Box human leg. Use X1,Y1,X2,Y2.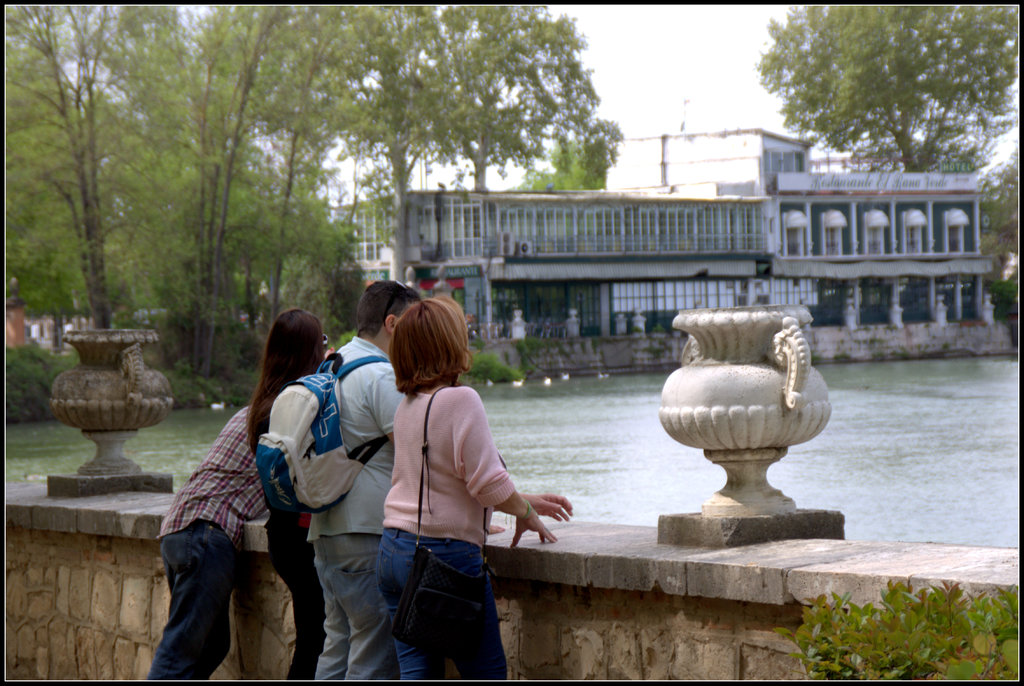
410,534,504,679.
